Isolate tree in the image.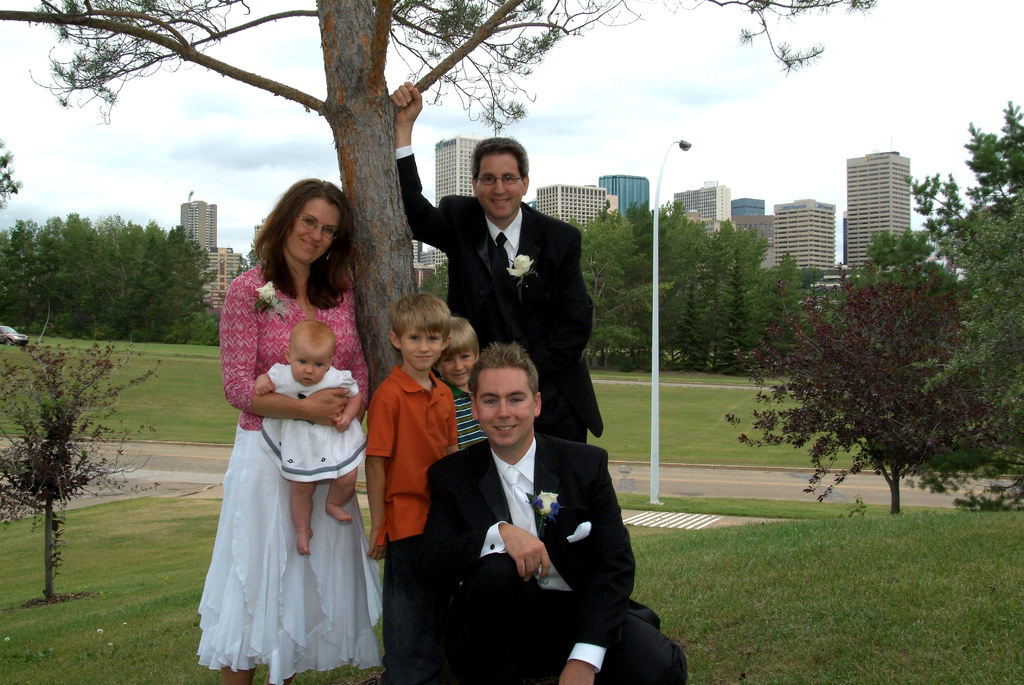
Isolated region: <bbox>903, 89, 1023, 519</bbox>.
